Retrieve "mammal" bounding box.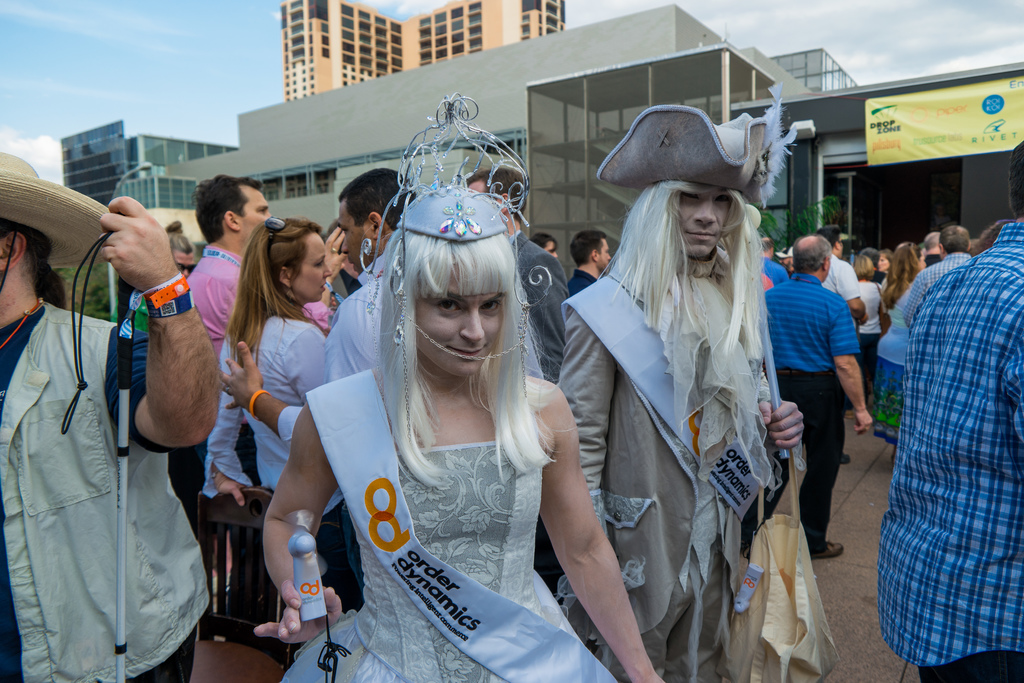
Bounding box: select_region(872, 137, 1023, 682).
